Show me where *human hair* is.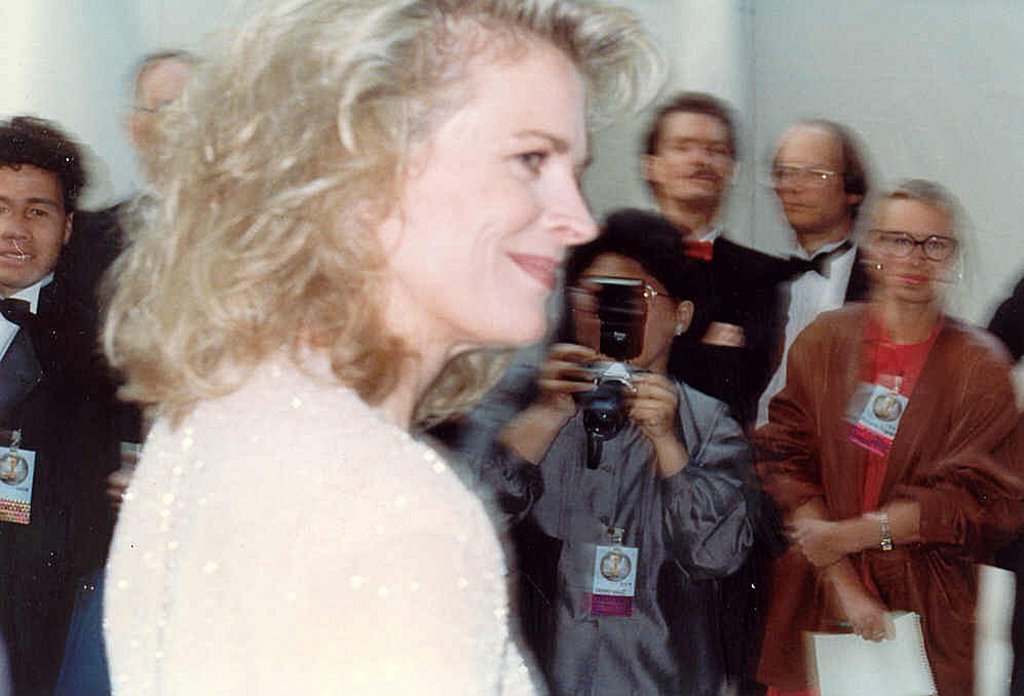
*human hair* is at region(768, 113, 866, 215).
